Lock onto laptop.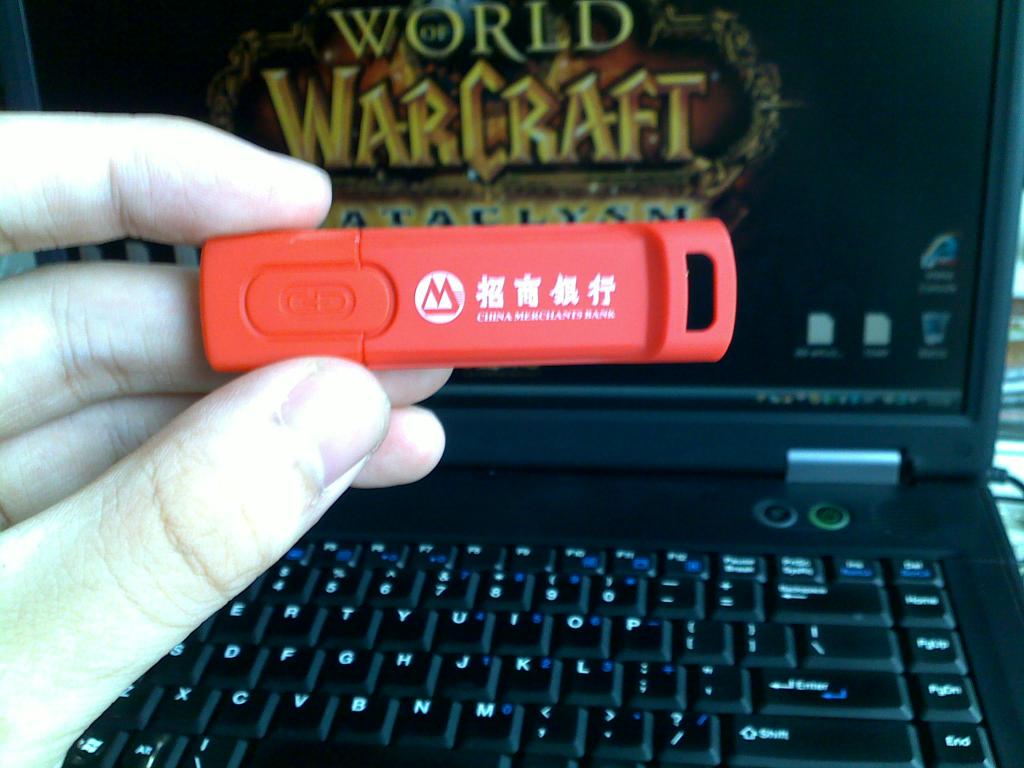
Locked: 19:2:1023:767.
